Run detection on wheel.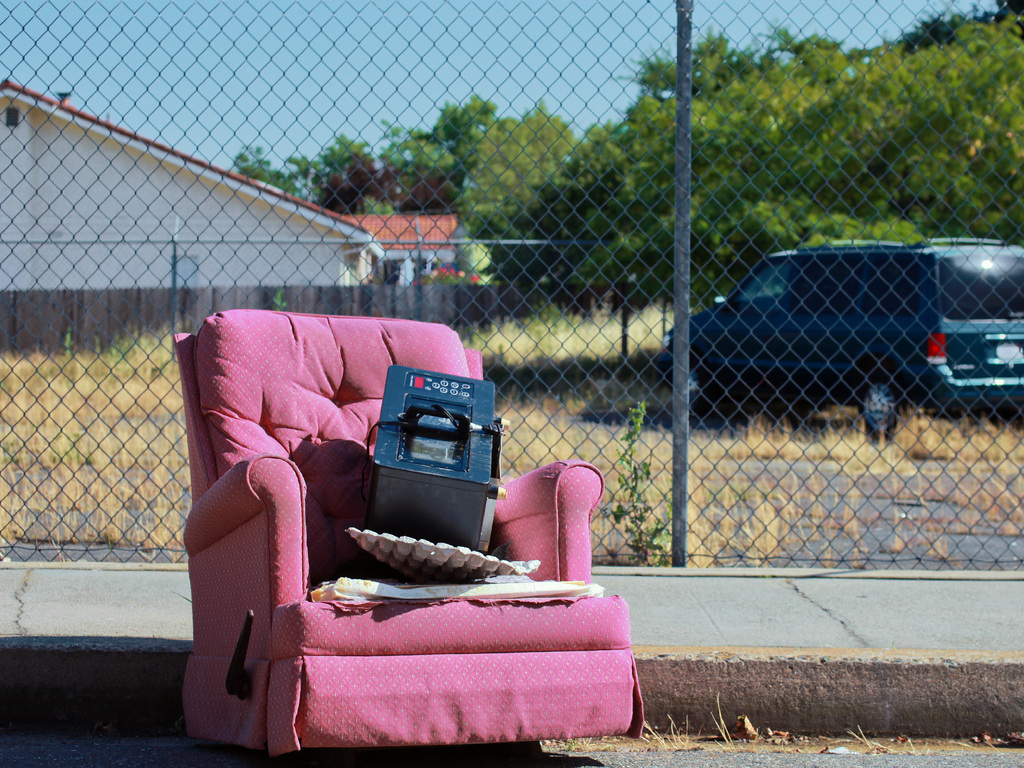
Result: crop(861, 385, 897, 429).
